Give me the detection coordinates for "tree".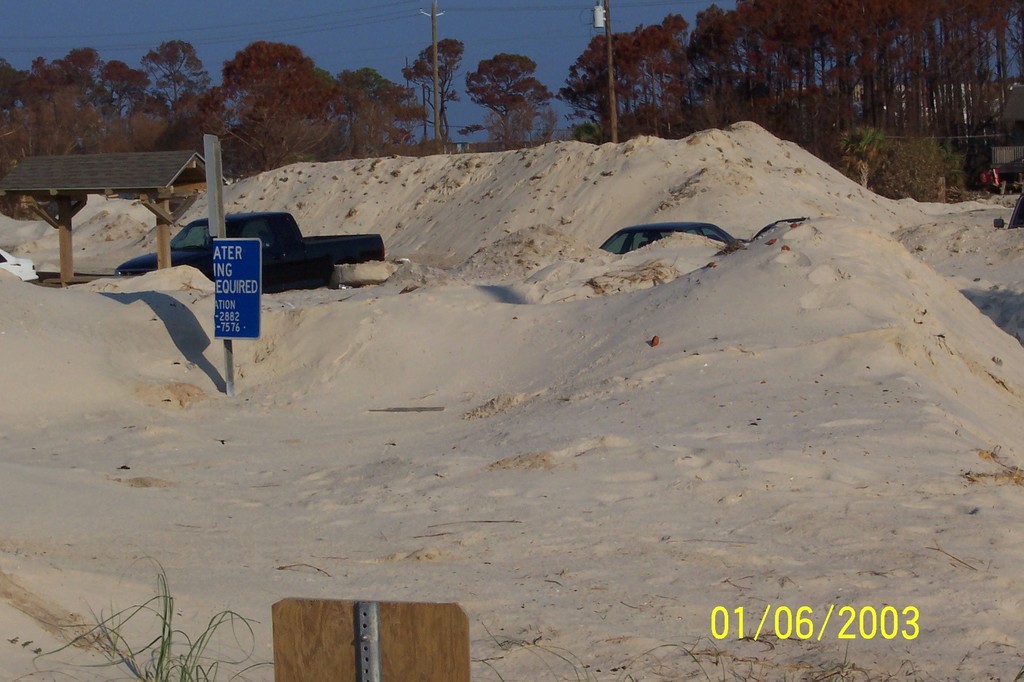
(399,35,466,153).
